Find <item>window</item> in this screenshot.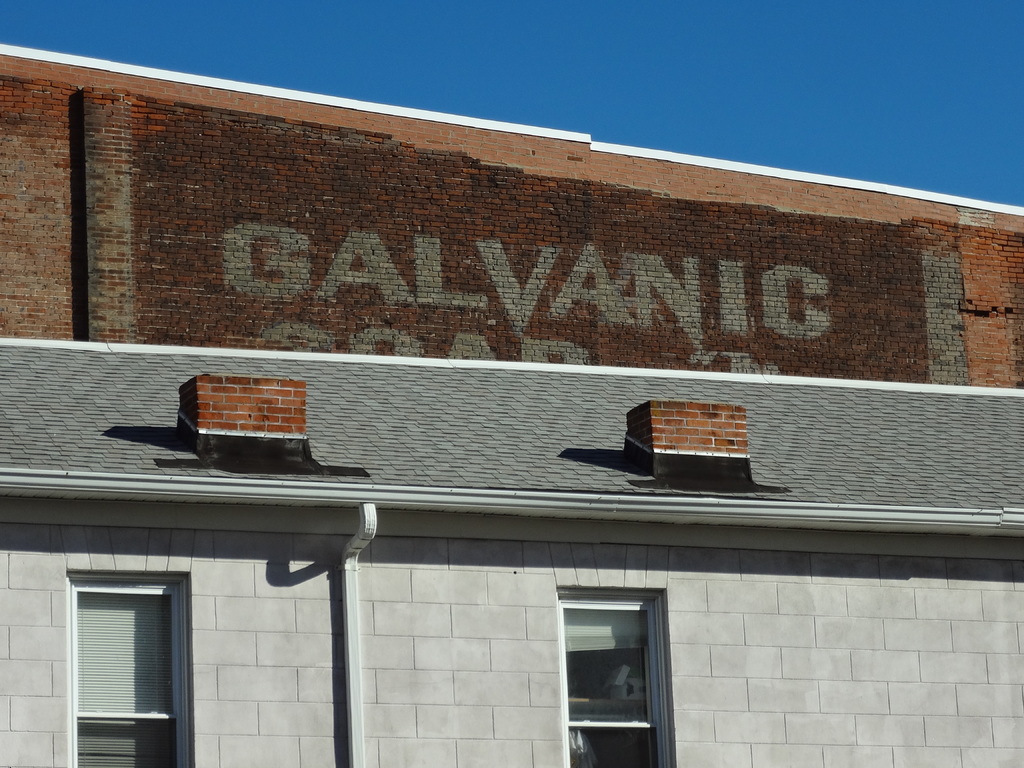
The bounding box for <item>window</item> is [63, 566, 195, 767].
